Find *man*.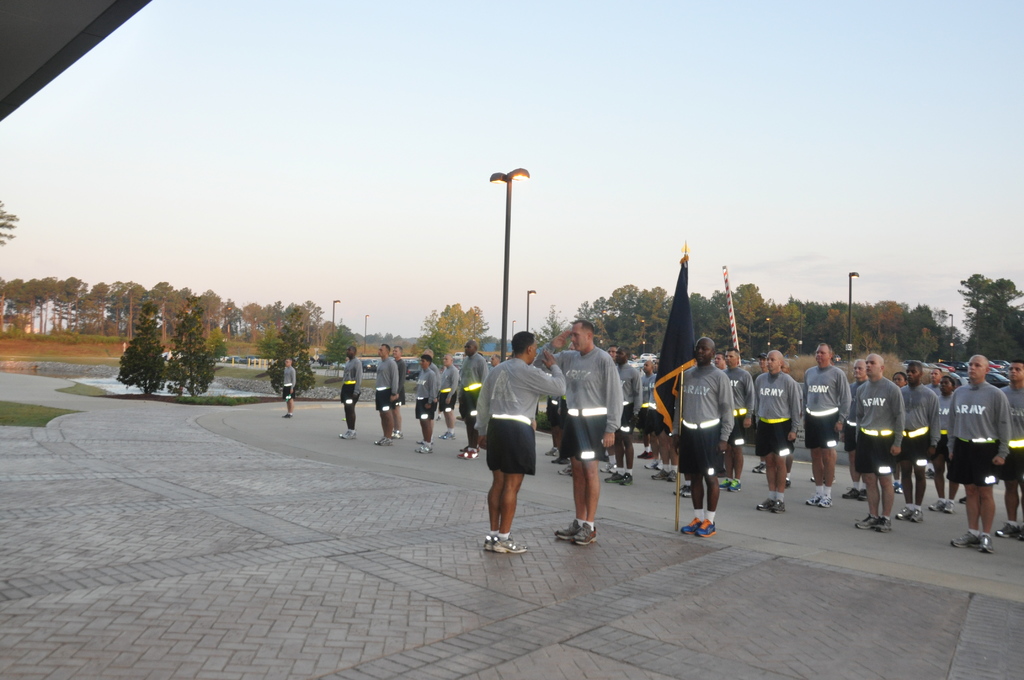
pyautogui.locateOnScreen(712, 346, 726, 369).
